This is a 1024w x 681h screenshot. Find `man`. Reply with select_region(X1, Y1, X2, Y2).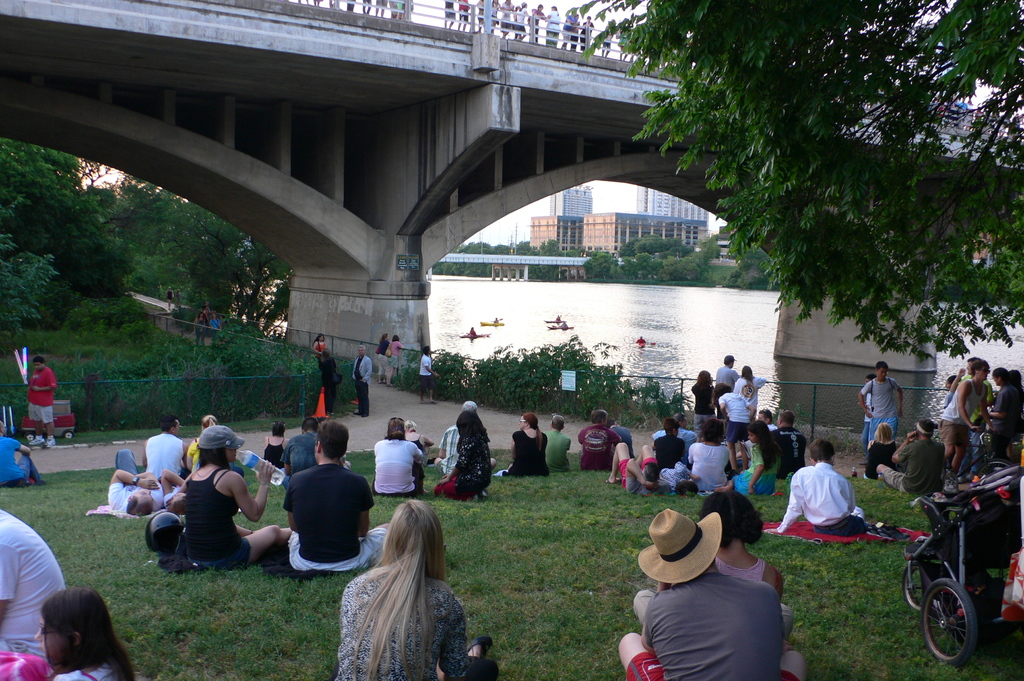
select_region(735, 409, 778, 459).
